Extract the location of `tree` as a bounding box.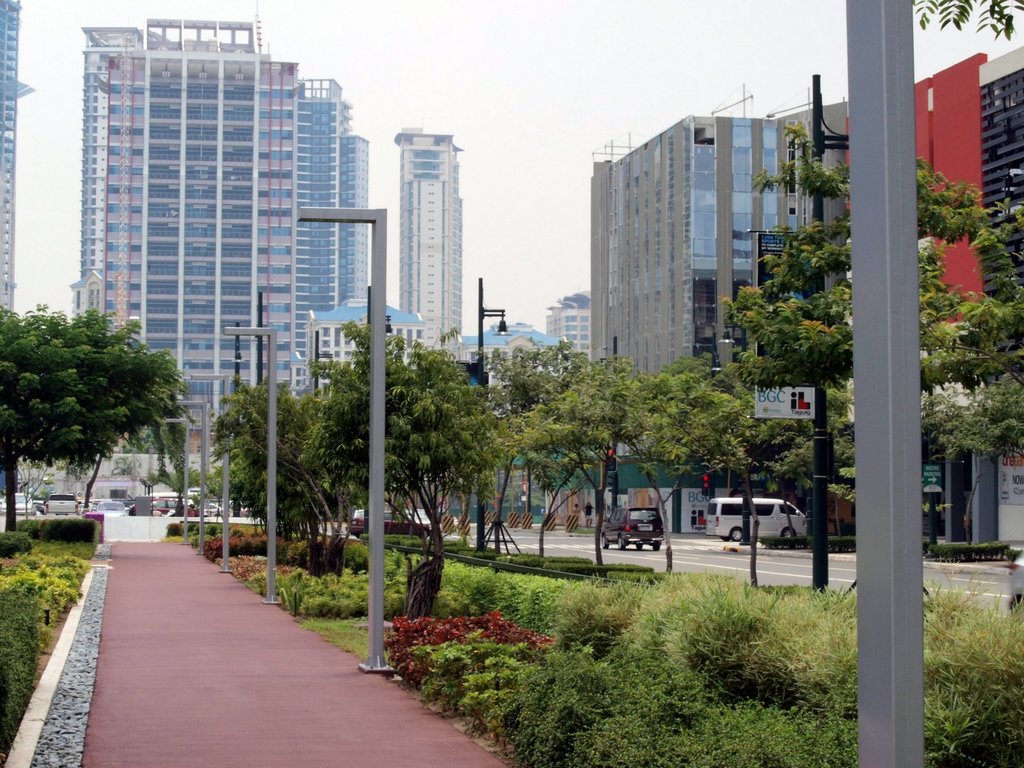
520/358/676/577.
